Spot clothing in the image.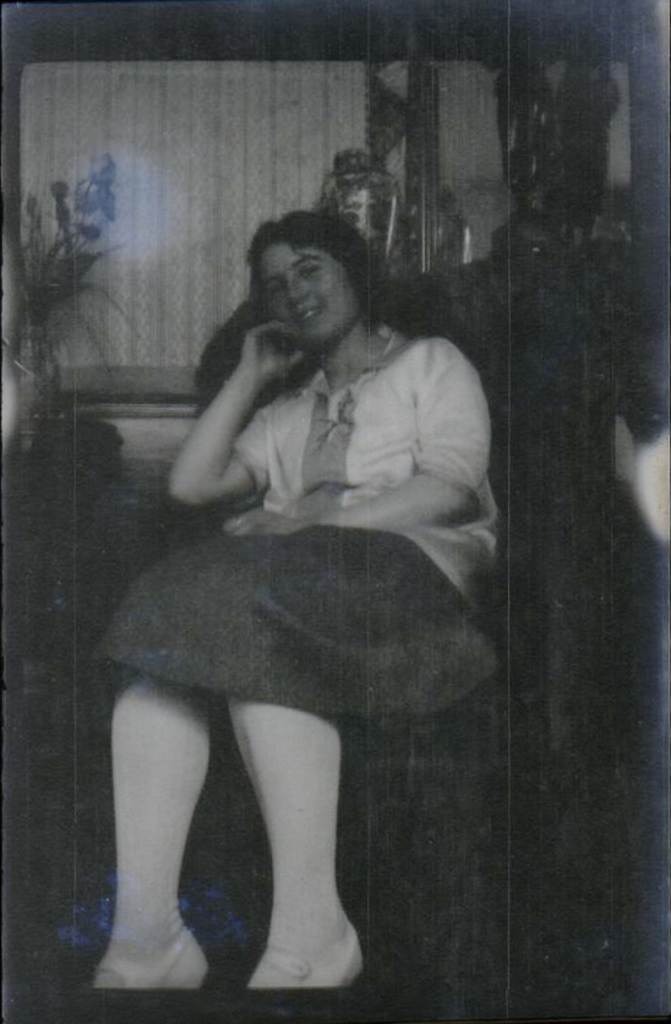
clothing found at box=[122, 289, 486, 731].
